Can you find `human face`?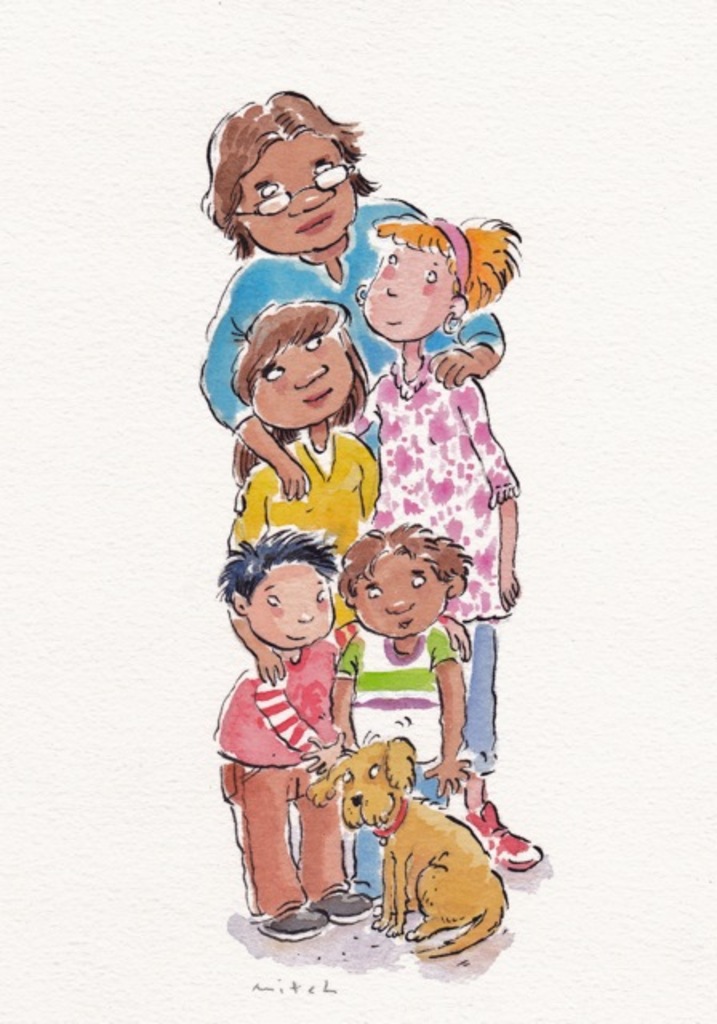
Yes, bounding box: crop(368, 242, 469, 341).
